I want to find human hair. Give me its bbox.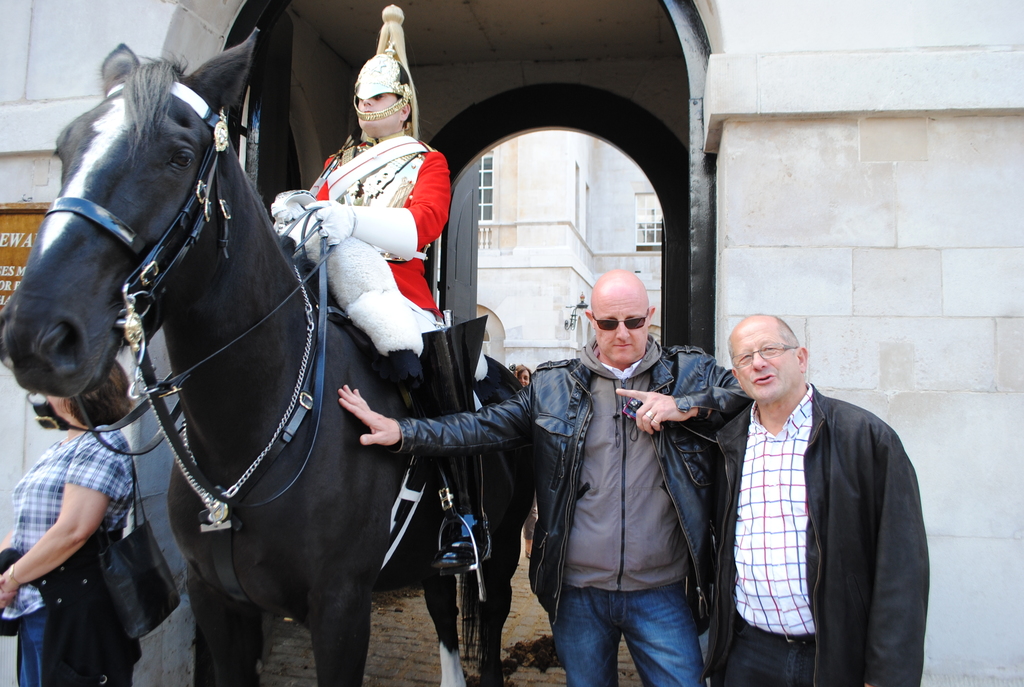
rect(729, 314, 803, 349).
